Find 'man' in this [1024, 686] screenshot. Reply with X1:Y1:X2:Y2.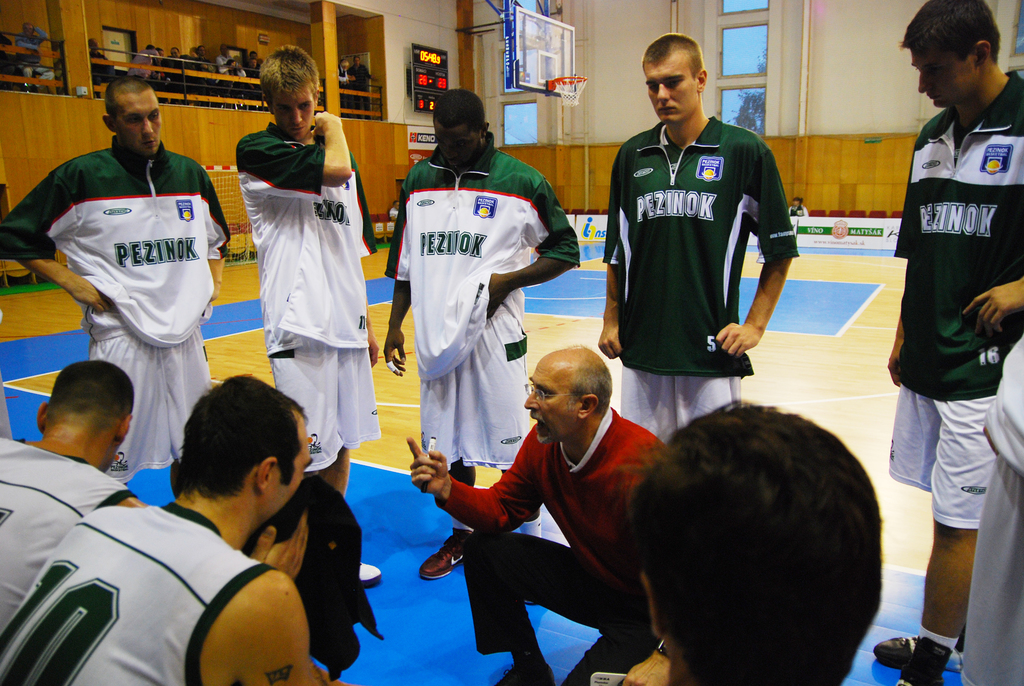
416:347:703:678.
